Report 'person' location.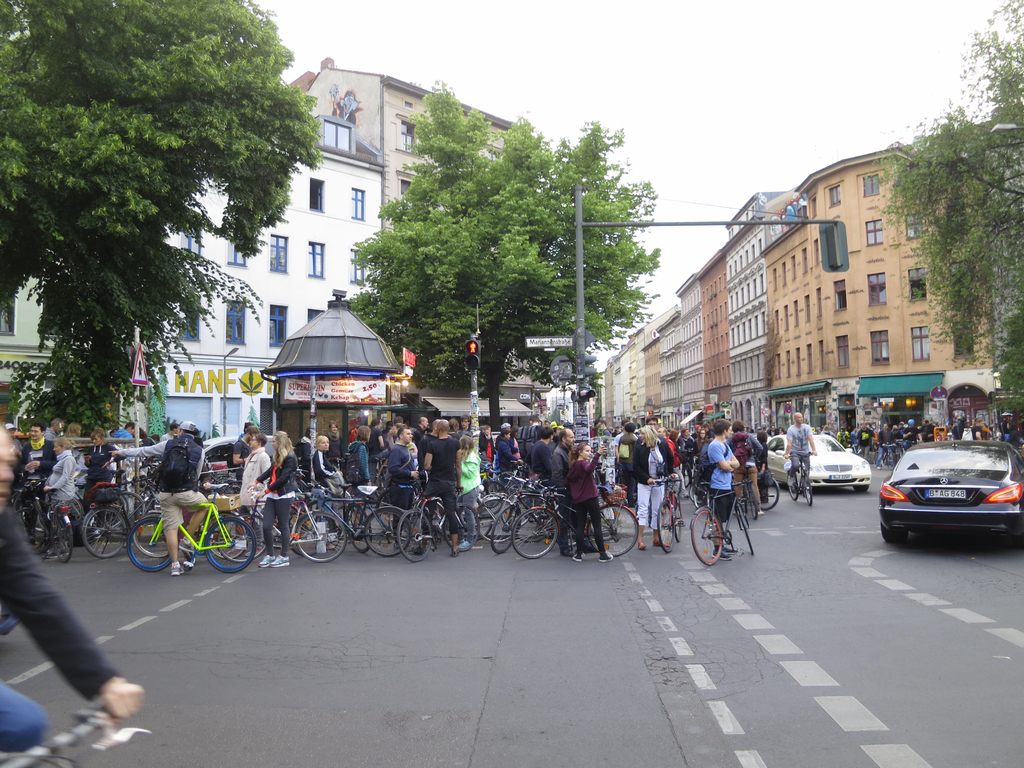
Report: 232/427/259/542.
